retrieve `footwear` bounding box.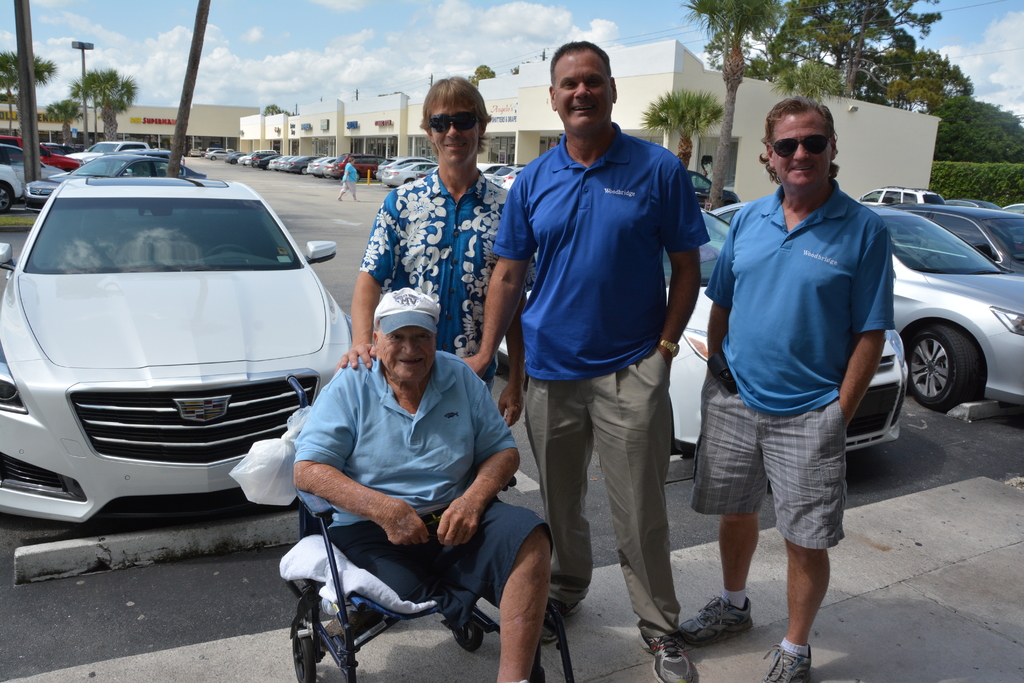
Bounding box: box(681, 601, 762, 660).
